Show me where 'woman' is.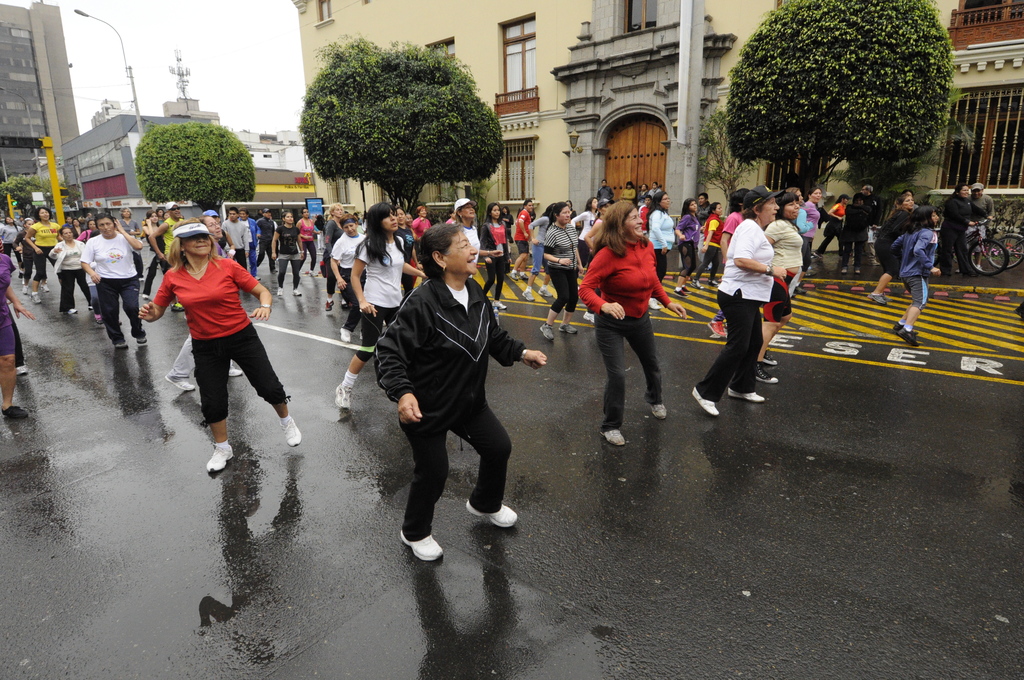
'woman' is at [left=511, top=197, right=532, bottom=284].
